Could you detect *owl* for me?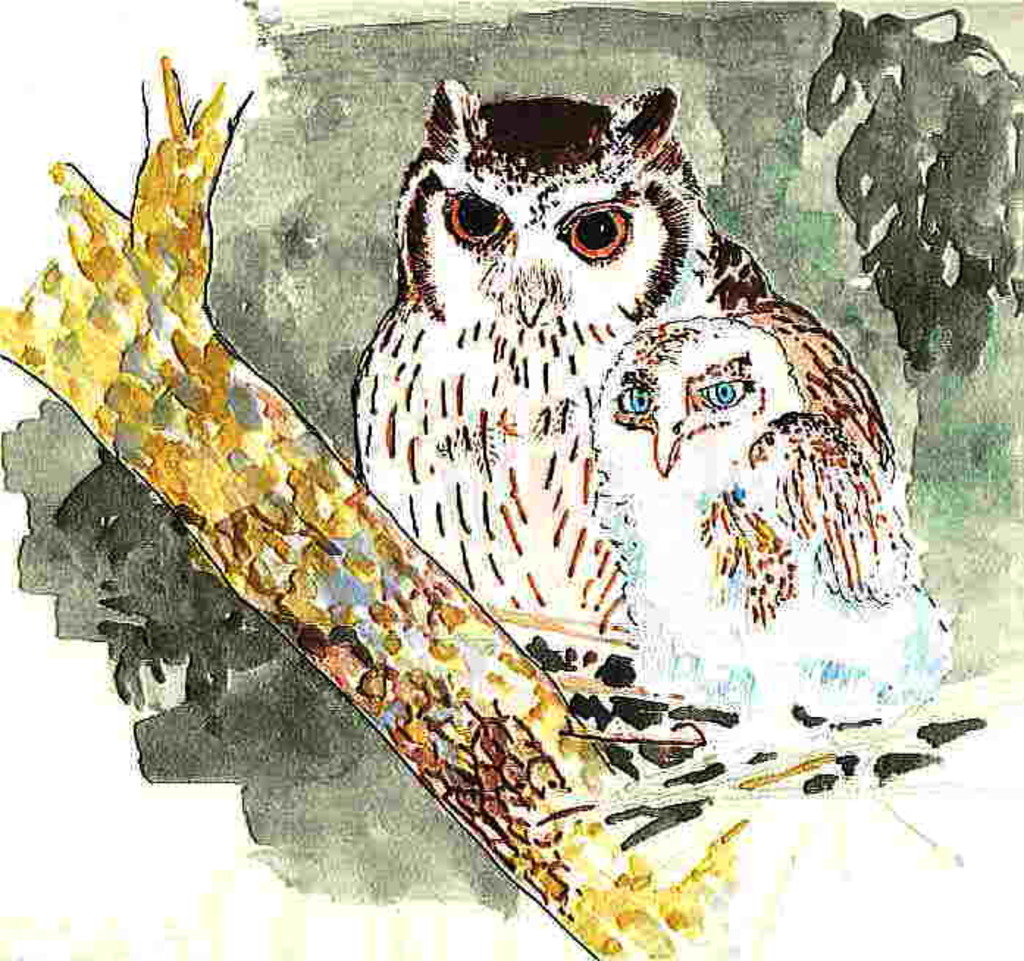
Detection result: {"left": 348, "top": 76, "right": 782, "bottom": 636}.
